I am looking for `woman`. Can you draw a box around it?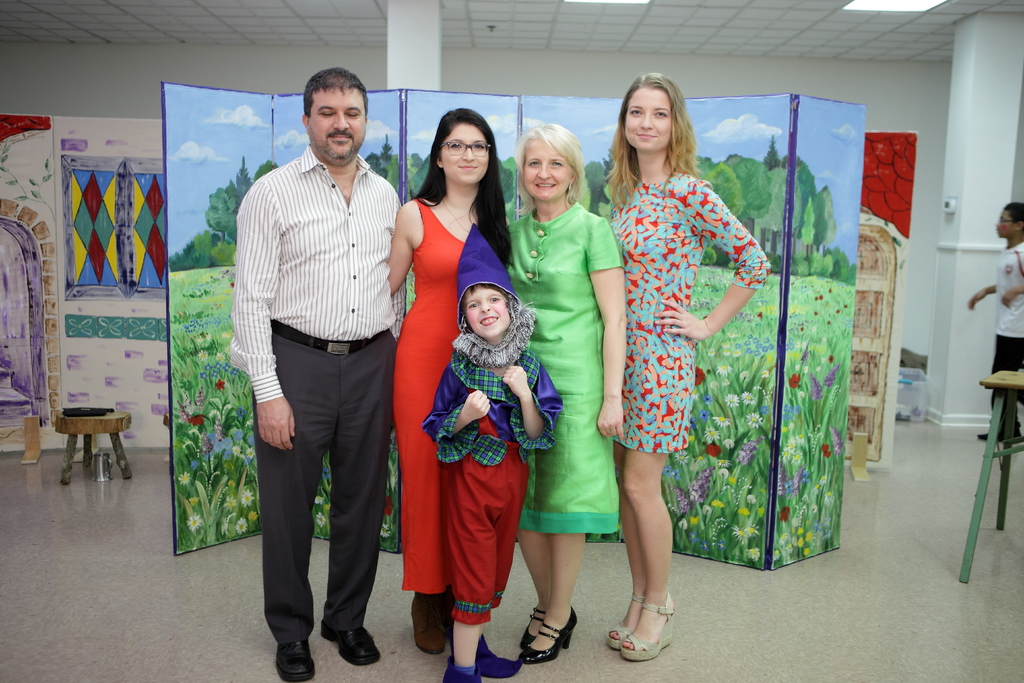
Sure, the bounding box is locate(502, 122, 628, 666).
